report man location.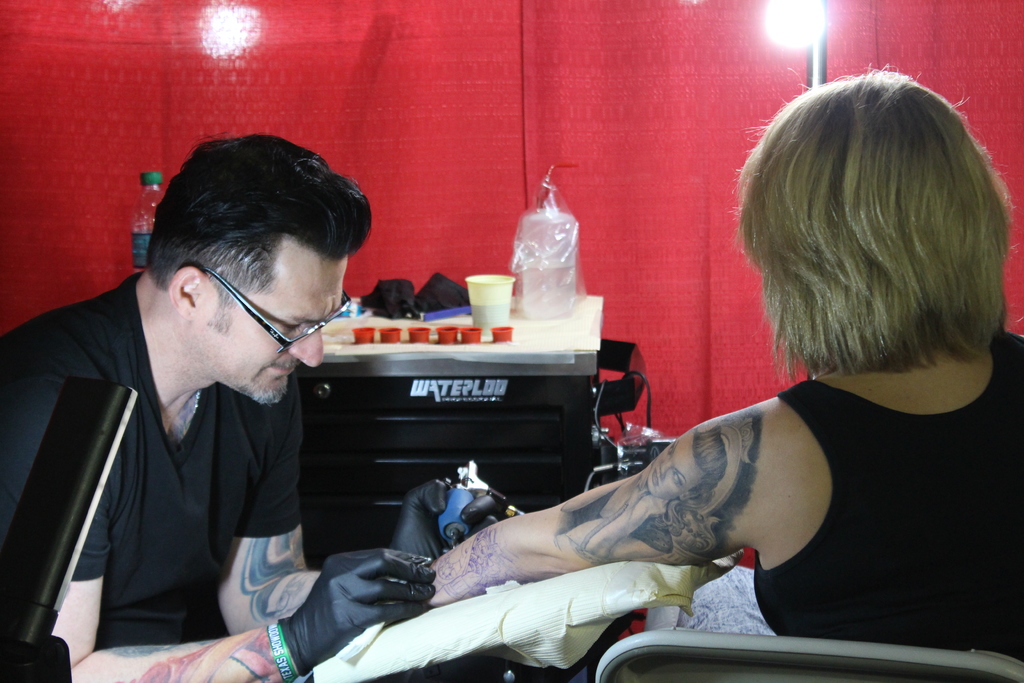
Report: locate(0, 131, 517, 682).
